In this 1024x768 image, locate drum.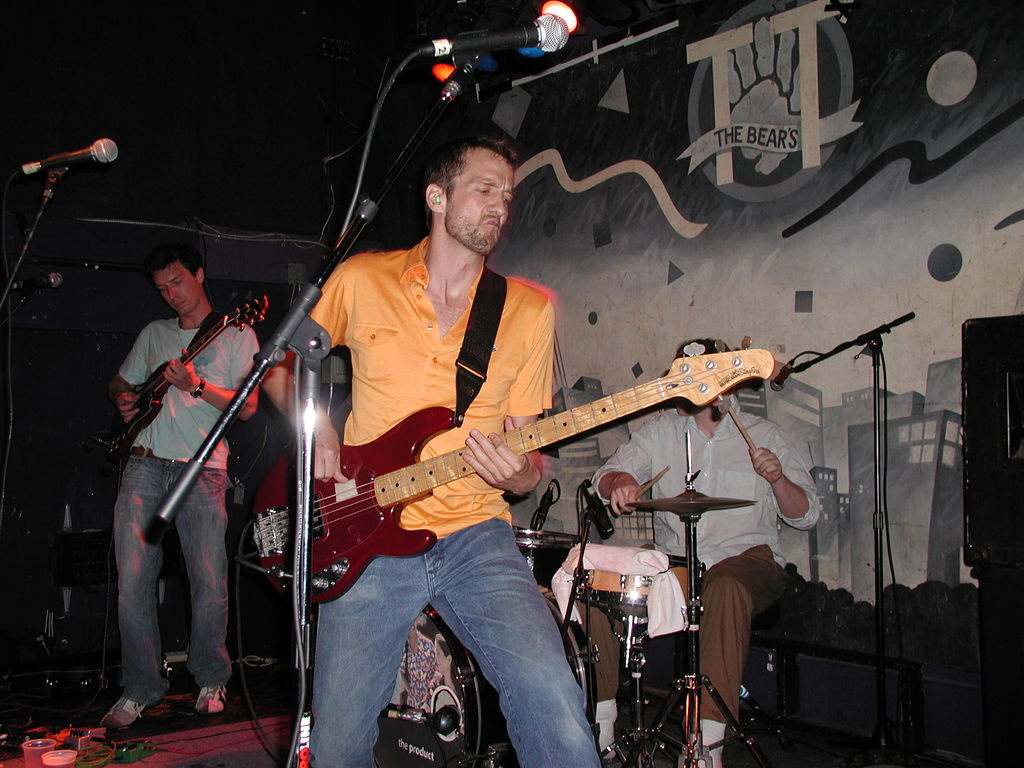
Bounding box: [x1=378, y1=593, x2=599, y2=767].
